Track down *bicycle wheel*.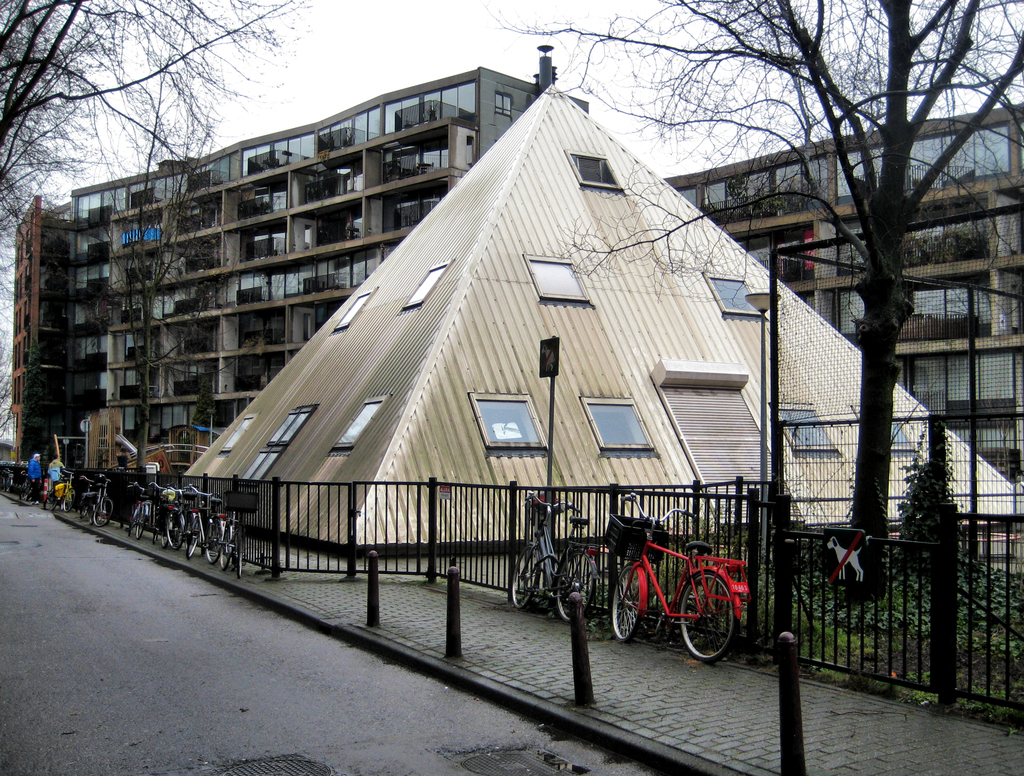
Tracked to bbox(609, 562, 646, 641).
